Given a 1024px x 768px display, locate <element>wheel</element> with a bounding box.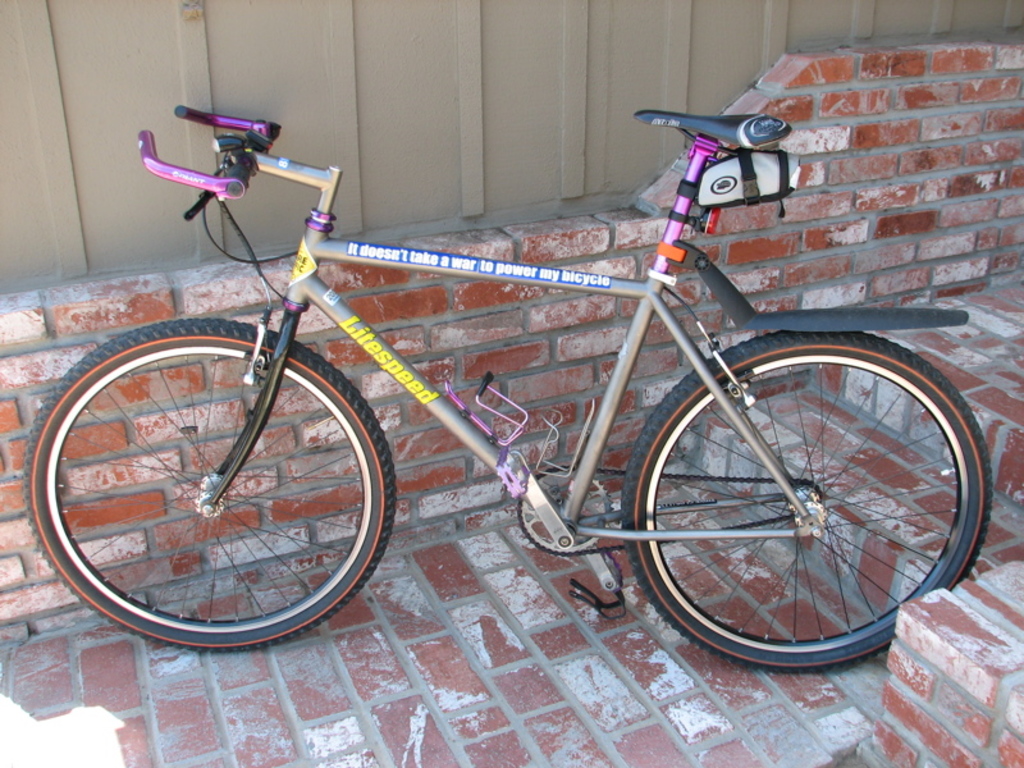
Located: [left=19, top=314, right=399, bottom=654].
